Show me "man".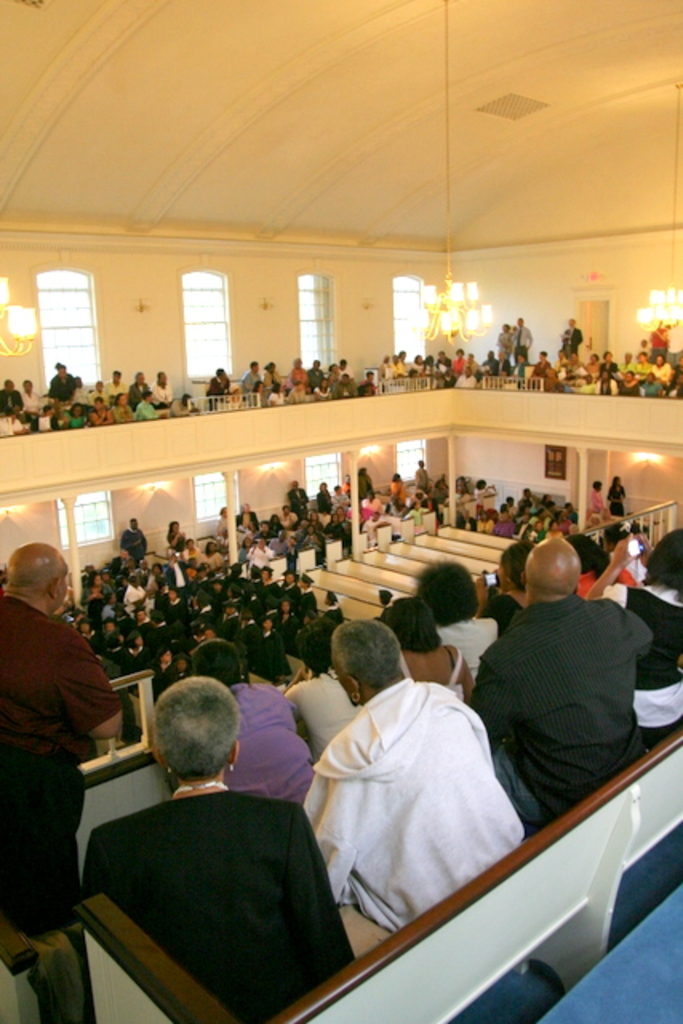
"man" is here: BBox(0, 542, 128, 936).
